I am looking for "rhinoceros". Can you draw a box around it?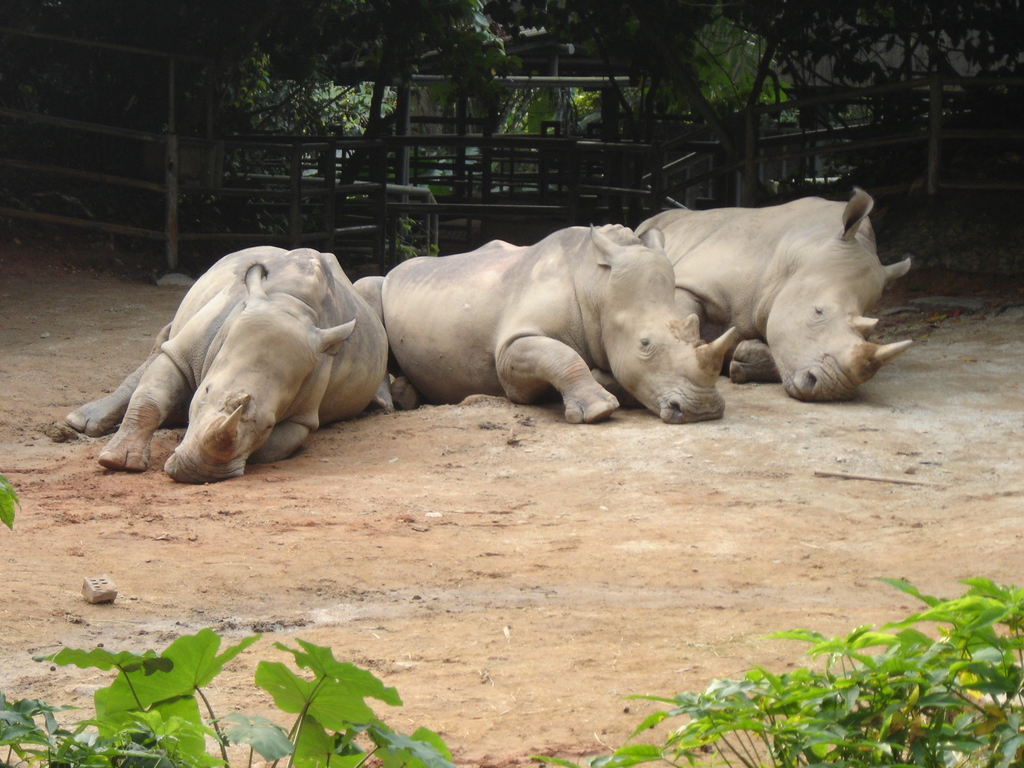
Sure, the bounding box is left=345, top=216, right=738, bottom=428.
